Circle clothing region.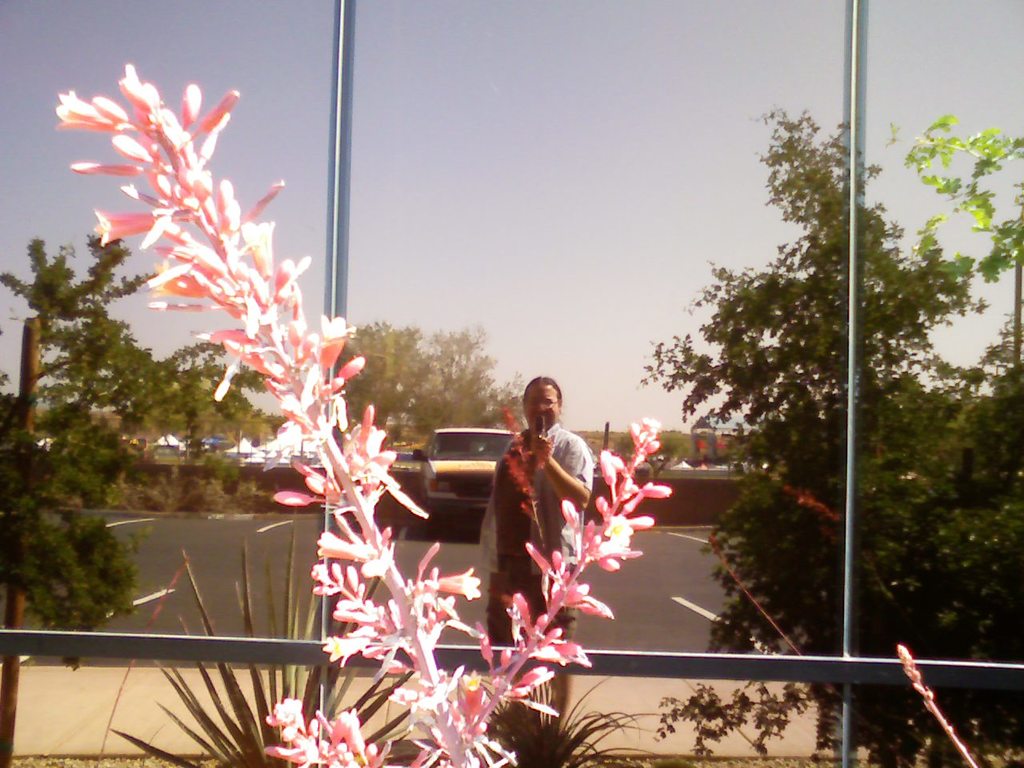
Region: x1=472, y1=424, x2=606, y2=762.
